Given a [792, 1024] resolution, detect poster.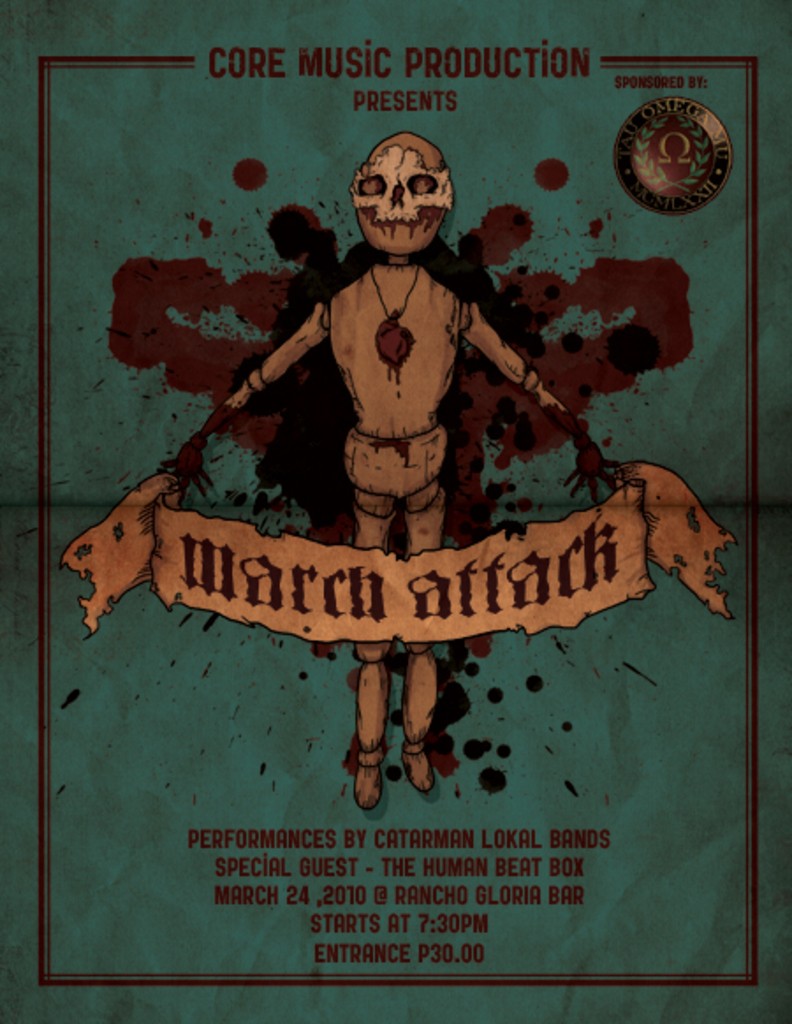
box=[0, 0, 790, 1022].
